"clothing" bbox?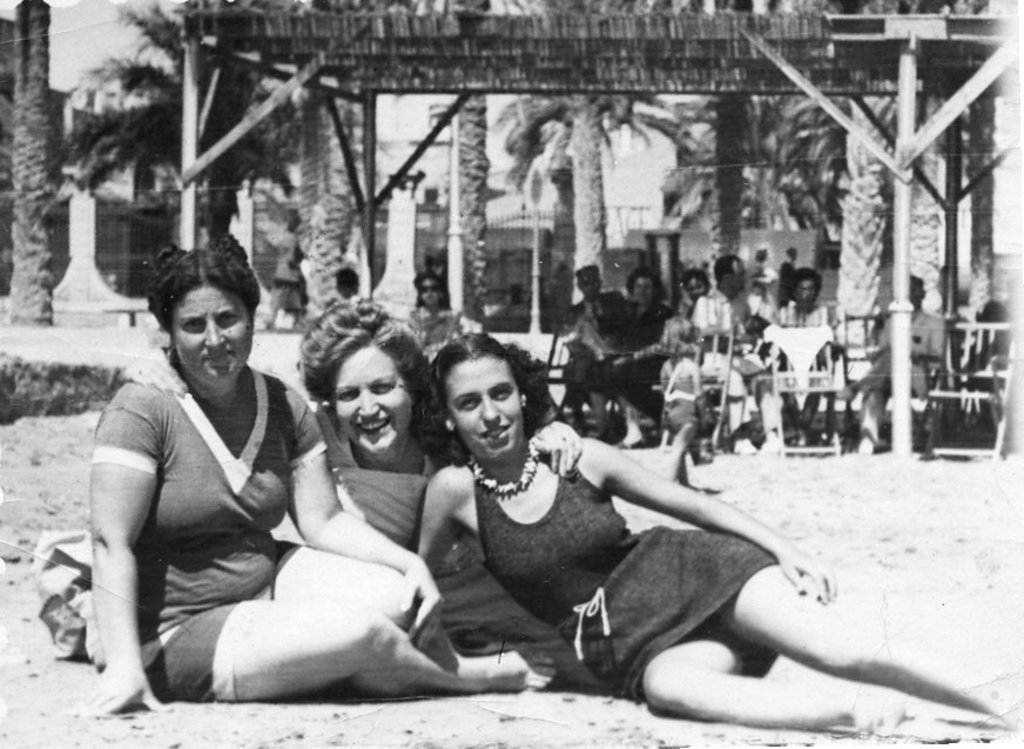
locate(90, 365, 329, 703)
